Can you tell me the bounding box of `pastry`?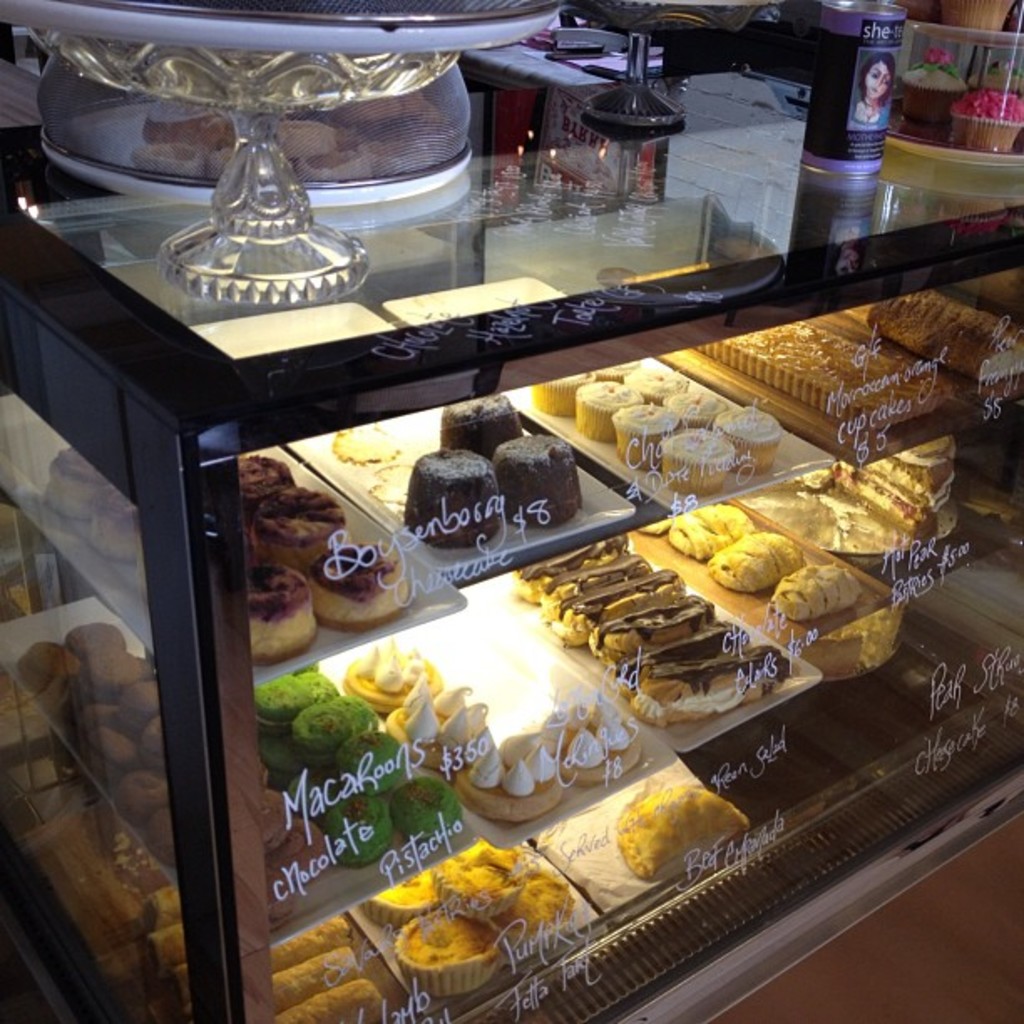
<box>440,398,529,458</box>.
